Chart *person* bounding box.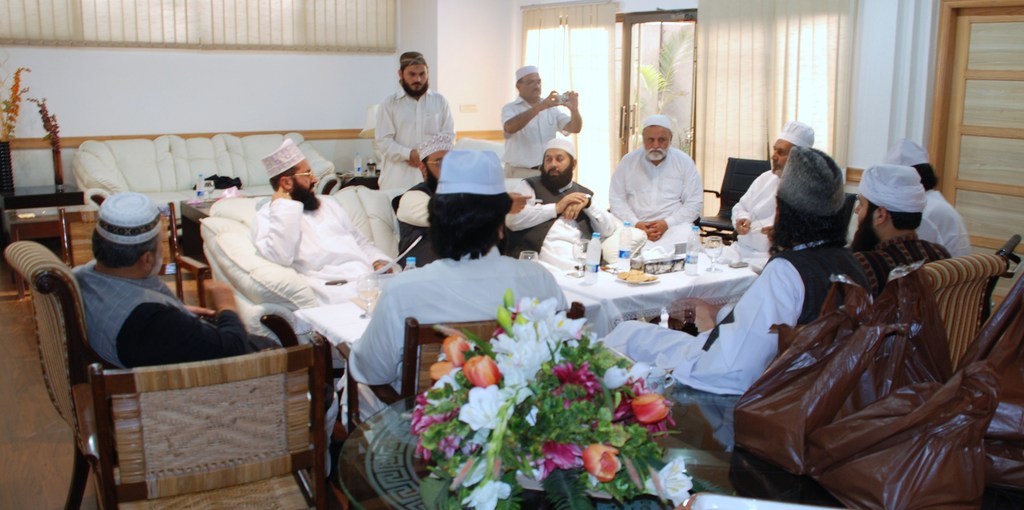
Charted: bbox(326, 147, 572, 473).
